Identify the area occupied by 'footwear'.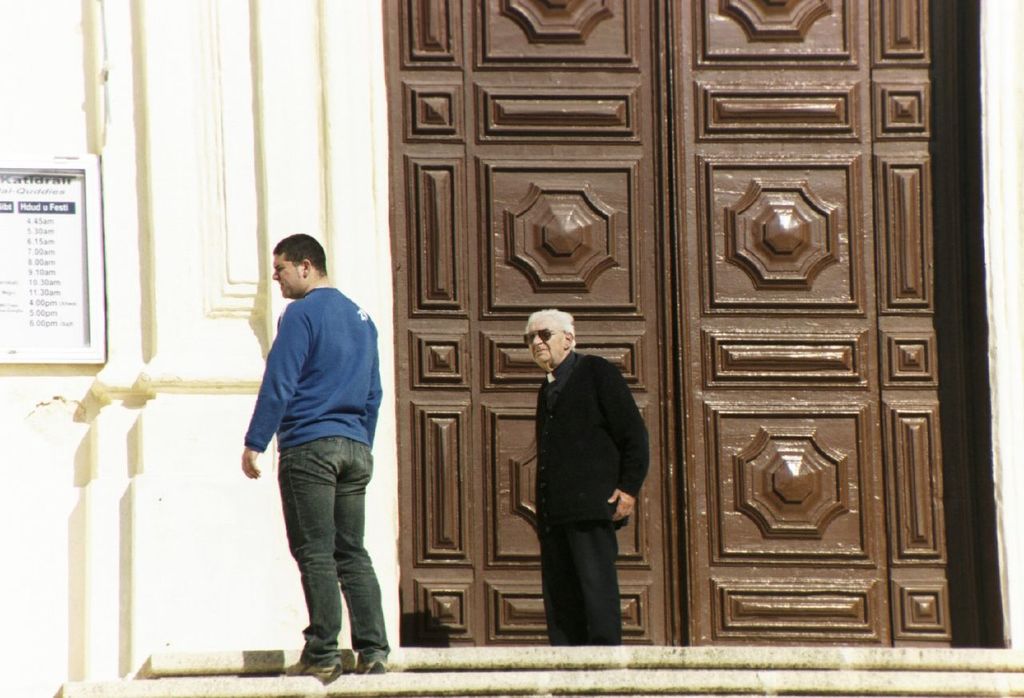
Area: [287,652,347,679].
